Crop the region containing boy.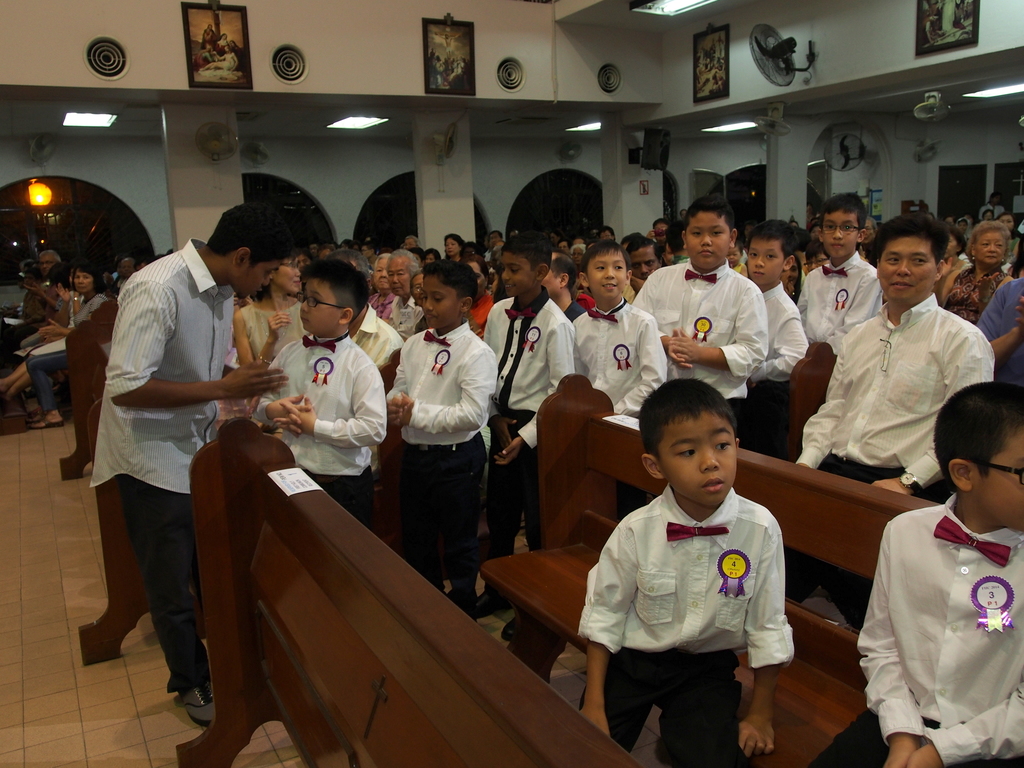
Crop region: left=580, top=374, right=815, bottom=753.
